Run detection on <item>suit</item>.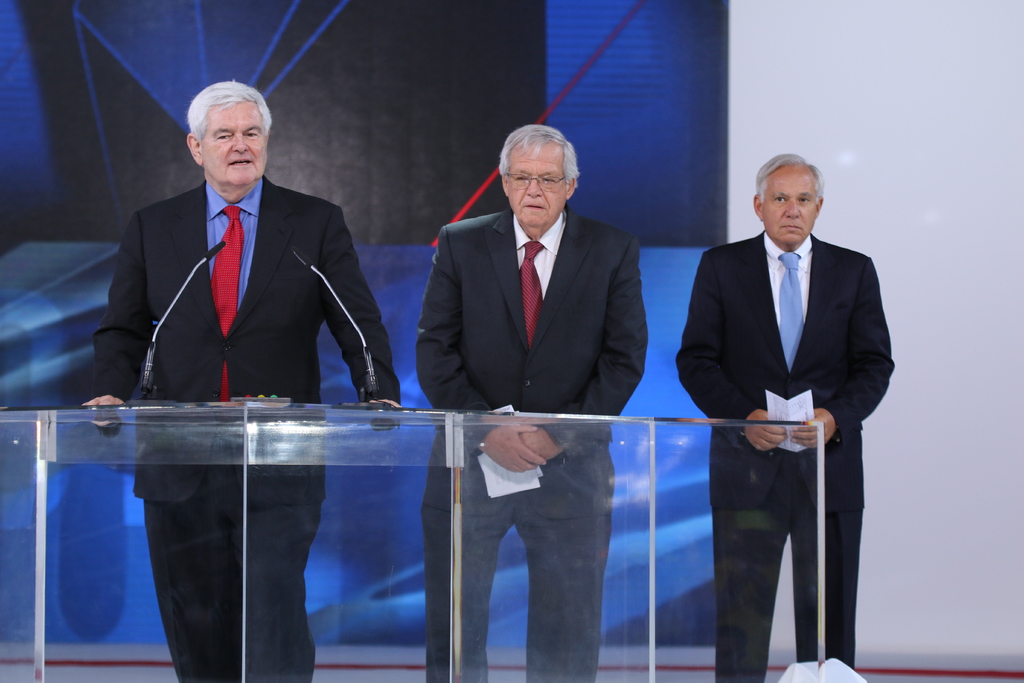
Result: rect(82, 164, 407, 682).
